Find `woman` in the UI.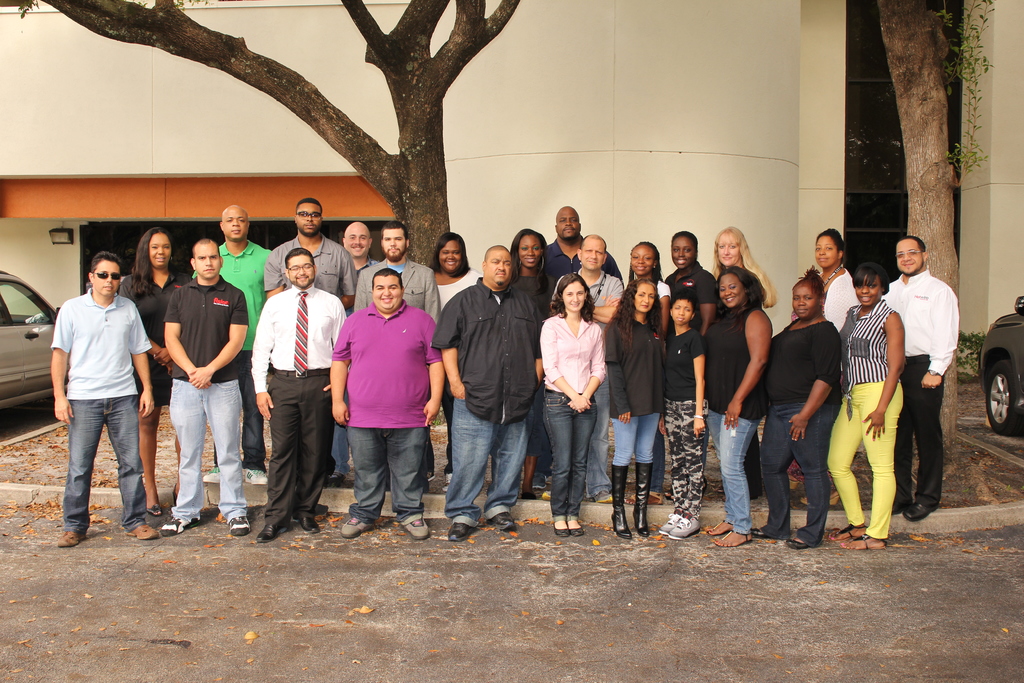
UI element at box(813, 227, 859, 335).
